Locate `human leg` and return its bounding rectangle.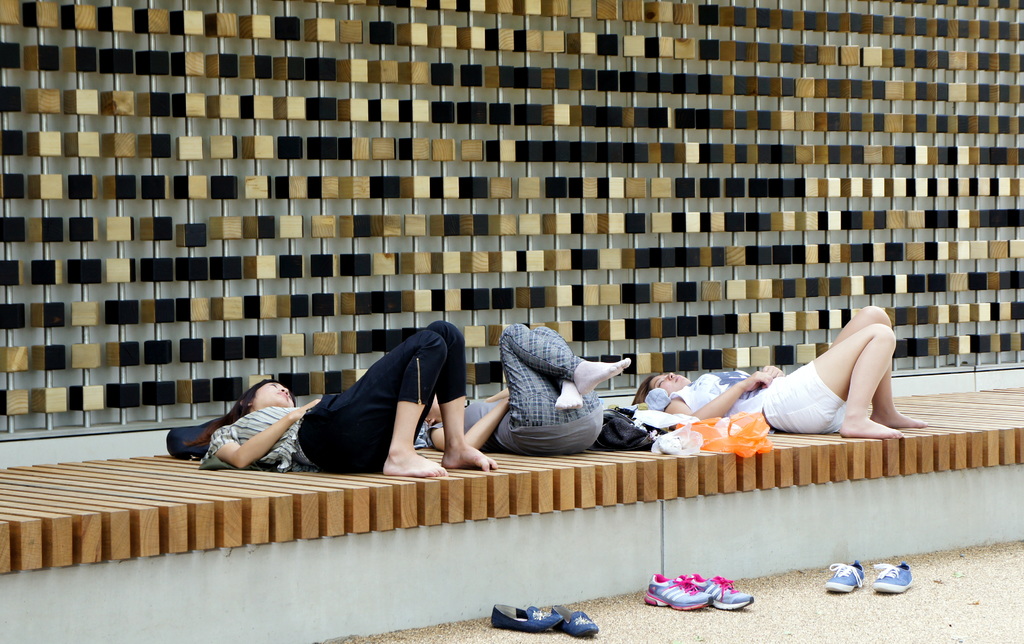
<bbox>770, 326, 900, 439</bbox>.
